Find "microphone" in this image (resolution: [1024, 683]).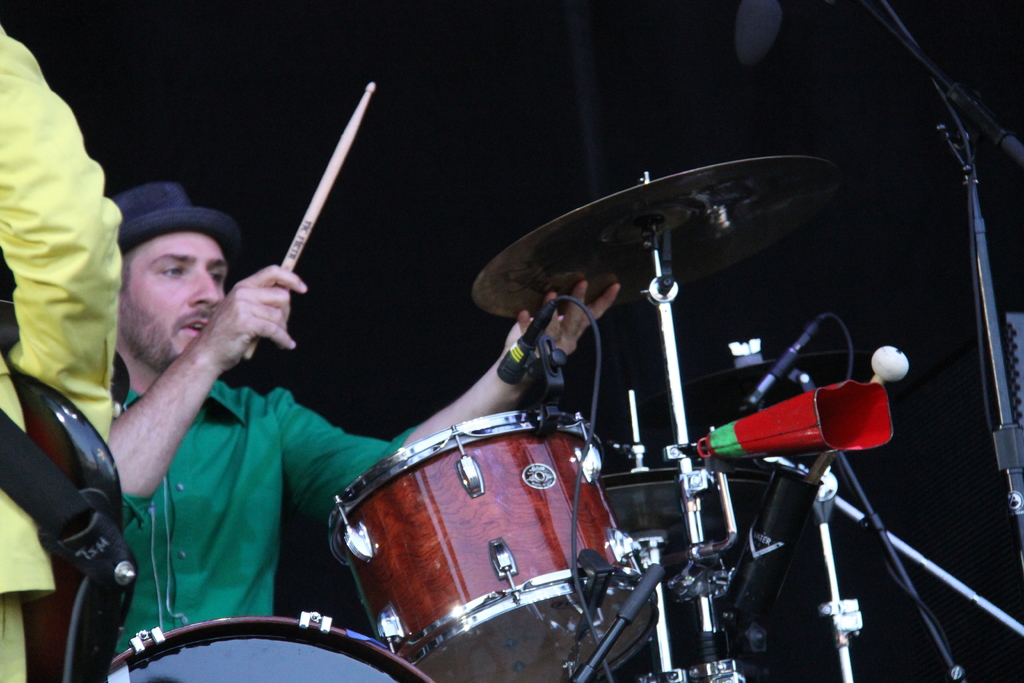
crop(496, 295, 560, 387).
